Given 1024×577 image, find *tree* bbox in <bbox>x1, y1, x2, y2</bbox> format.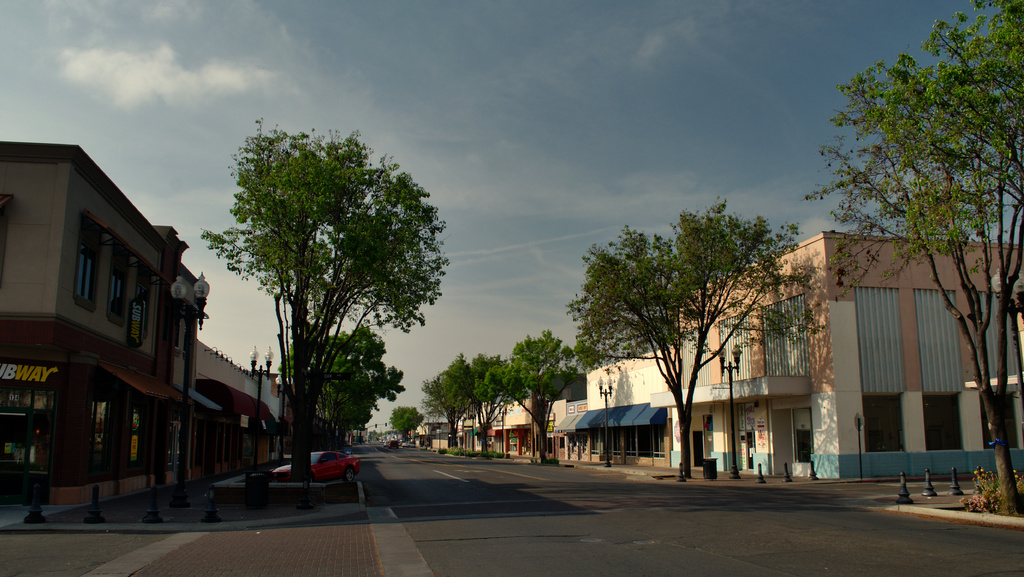
<bbox>387, 403, 426, 446</bbox>.
